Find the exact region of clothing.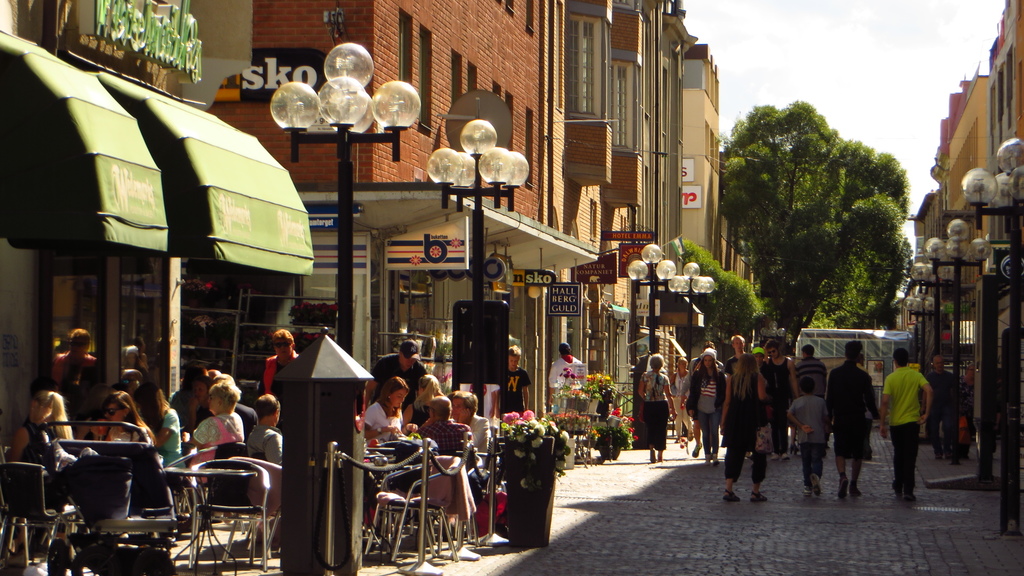
Exact region: 186, 412, 243, 463.
